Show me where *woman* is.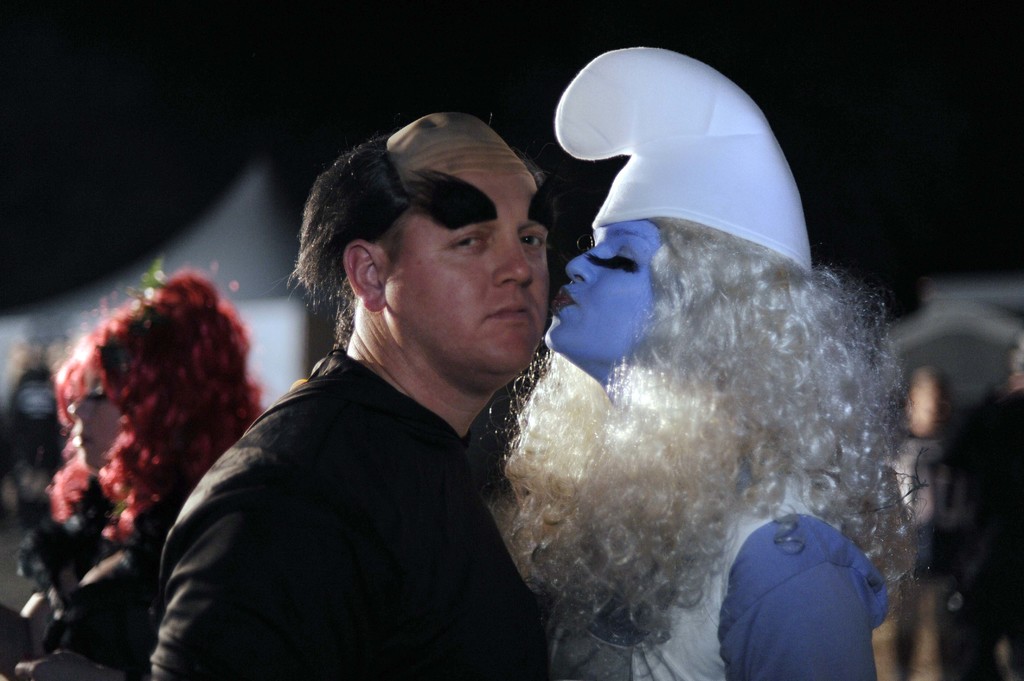
*woman* is at l=490, t=51, r=902, b=680.
